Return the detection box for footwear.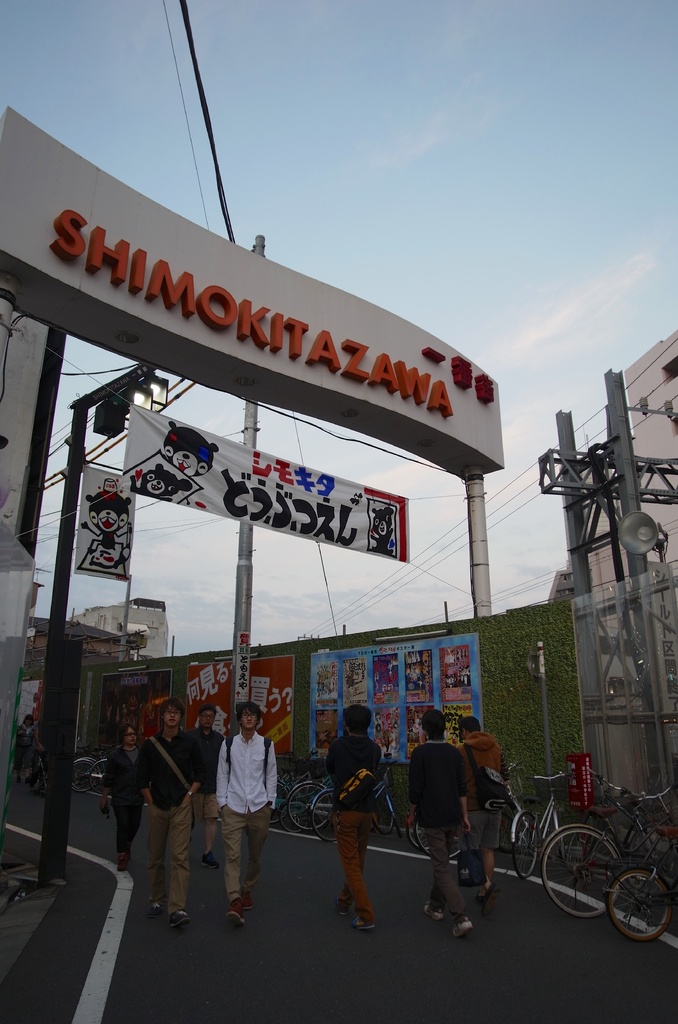
box(351, 915, 375, 932).
